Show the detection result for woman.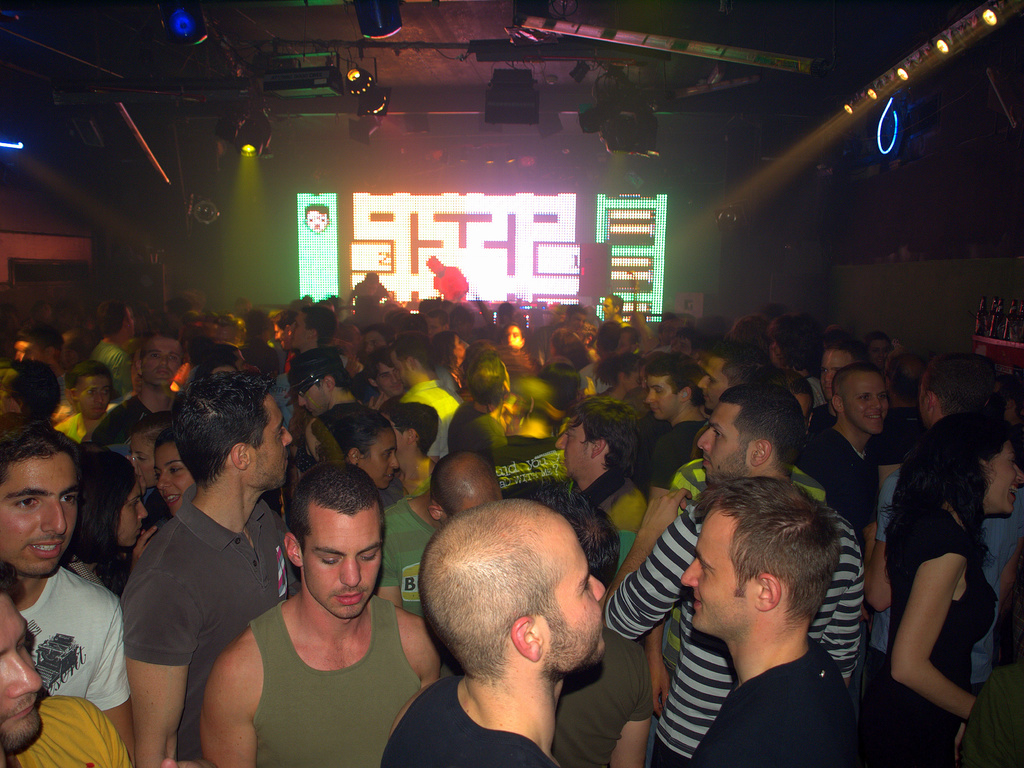
[x1=631, y1=313, x2=657, y2=355].
